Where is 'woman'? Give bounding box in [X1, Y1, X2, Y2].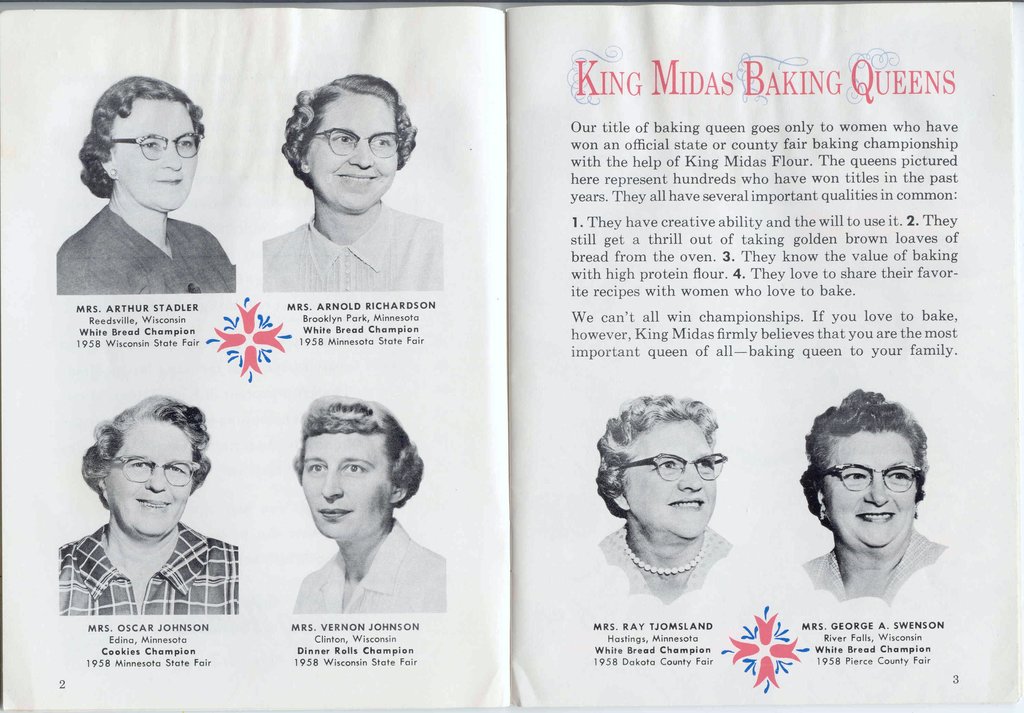
[589, 393, 733, 600].
